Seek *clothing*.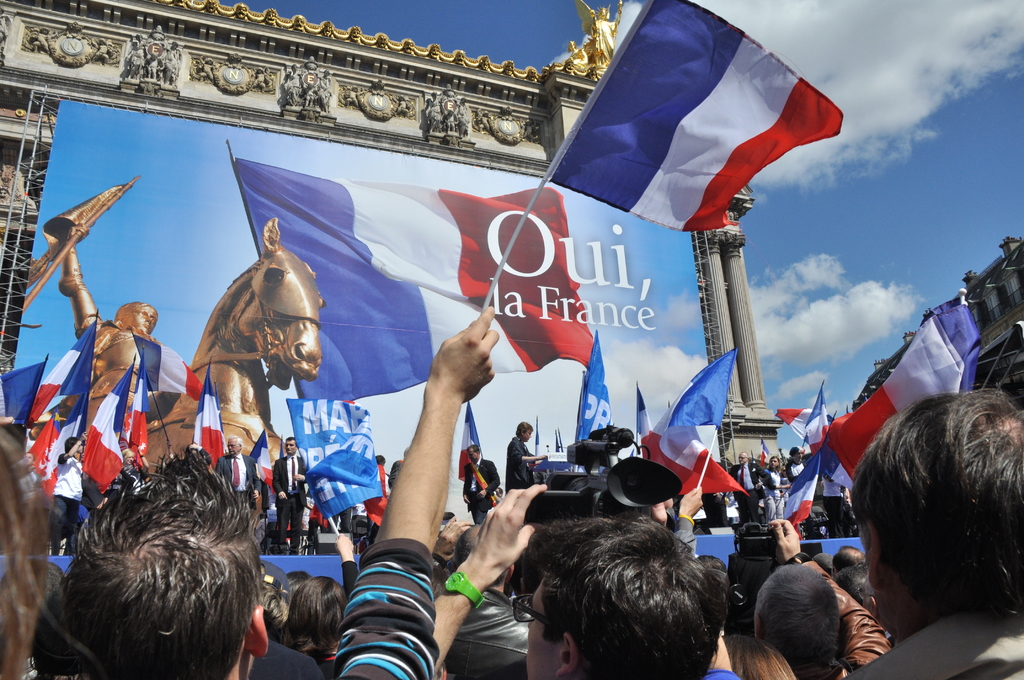
crop(244, 635, 326, 679).
